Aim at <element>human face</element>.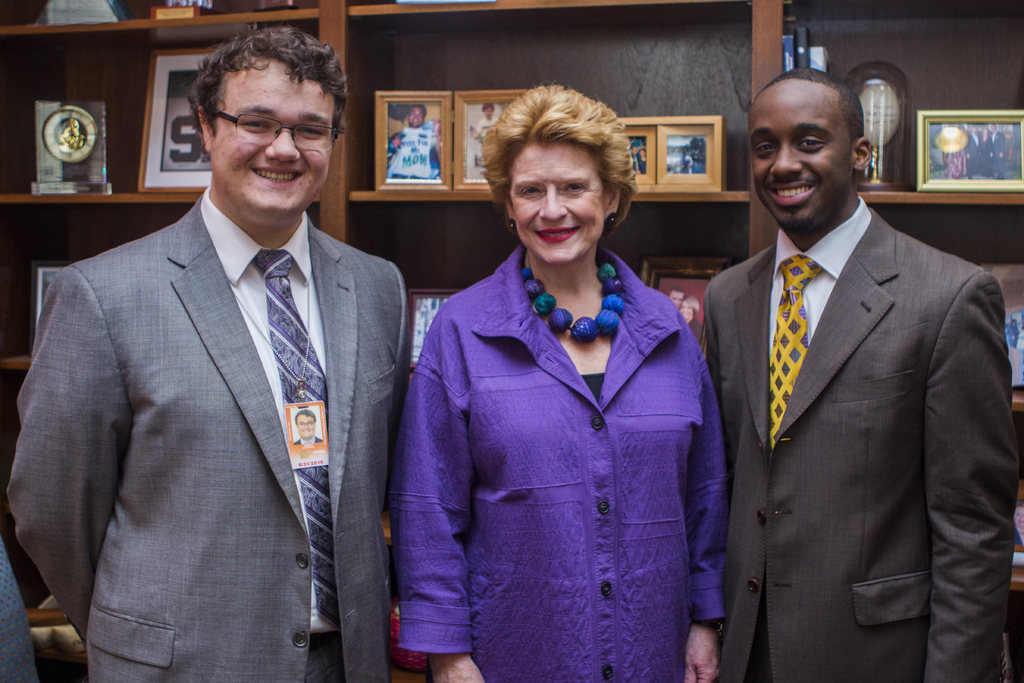
Aimed at 295,415,315,440.
